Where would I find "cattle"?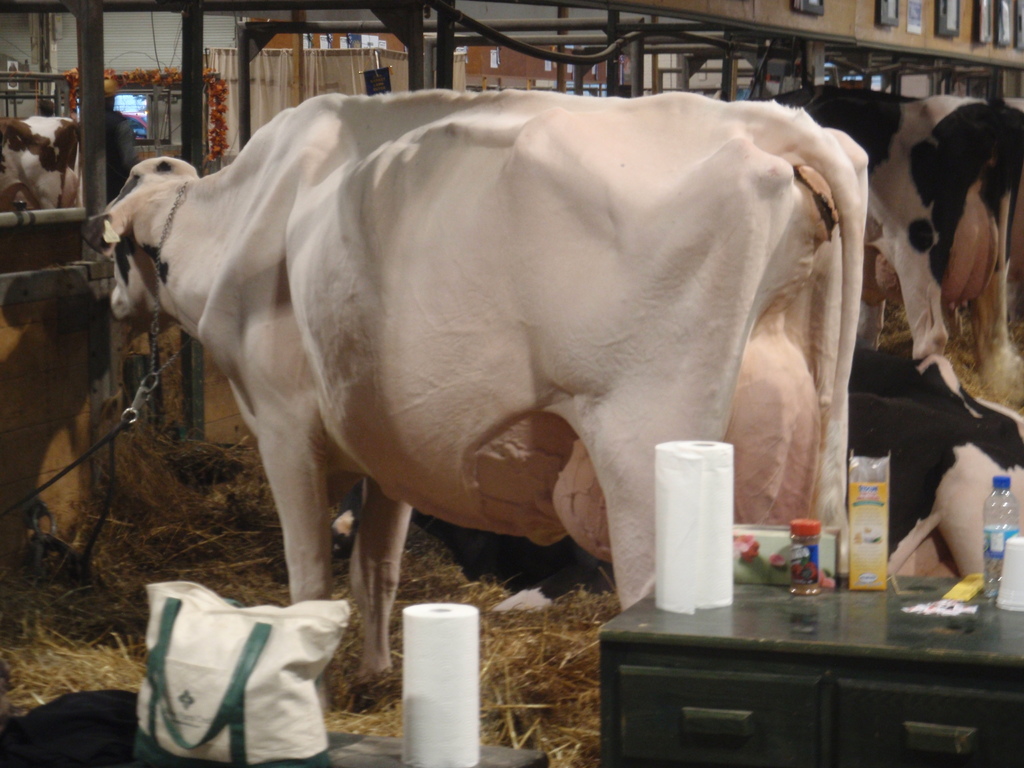
At detection(850, 353, 1023, 574).
